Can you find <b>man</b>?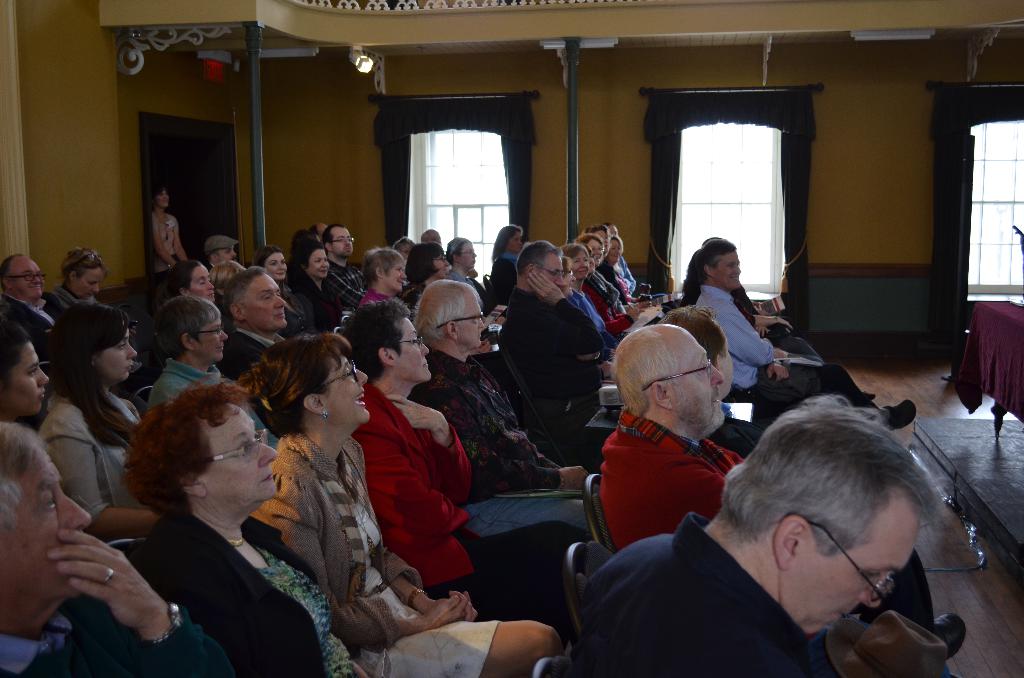
Yes, bounding box: bbox(694, 239, 915, 426).
